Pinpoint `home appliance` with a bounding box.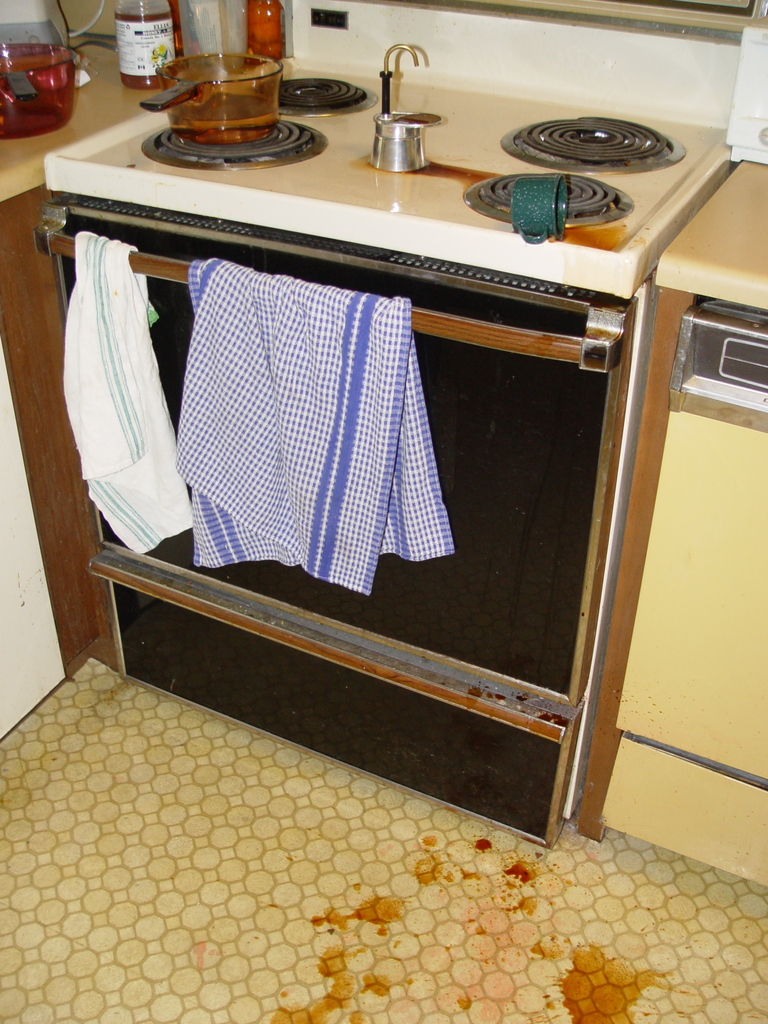
(left=591, top=299, right=767, bottom=892).
